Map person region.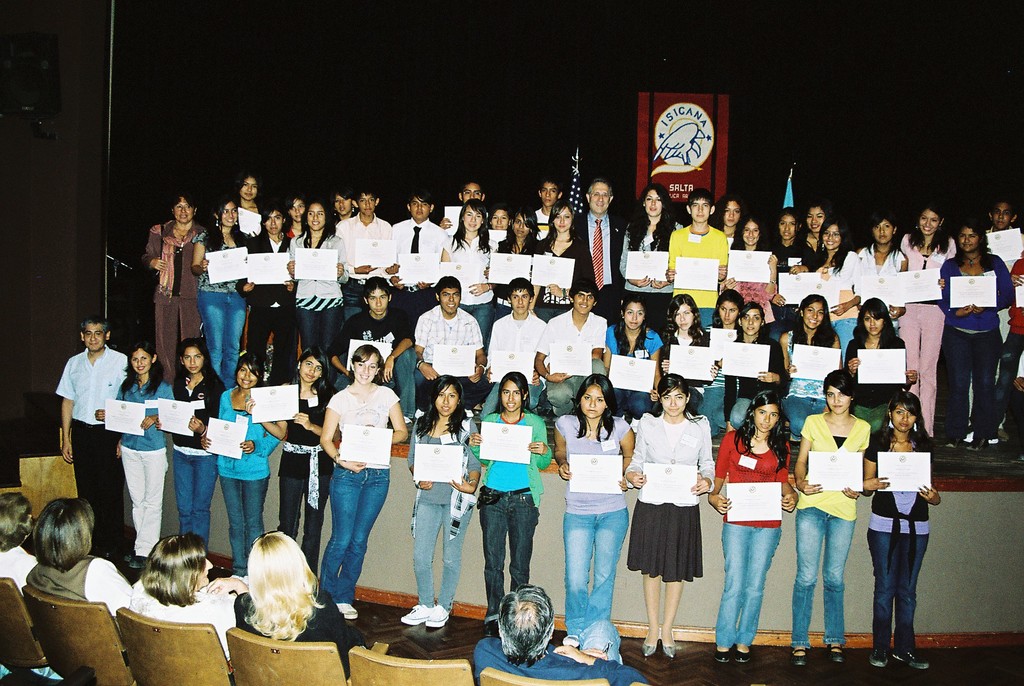
Mapped to box(705, 384, 795, 669).
